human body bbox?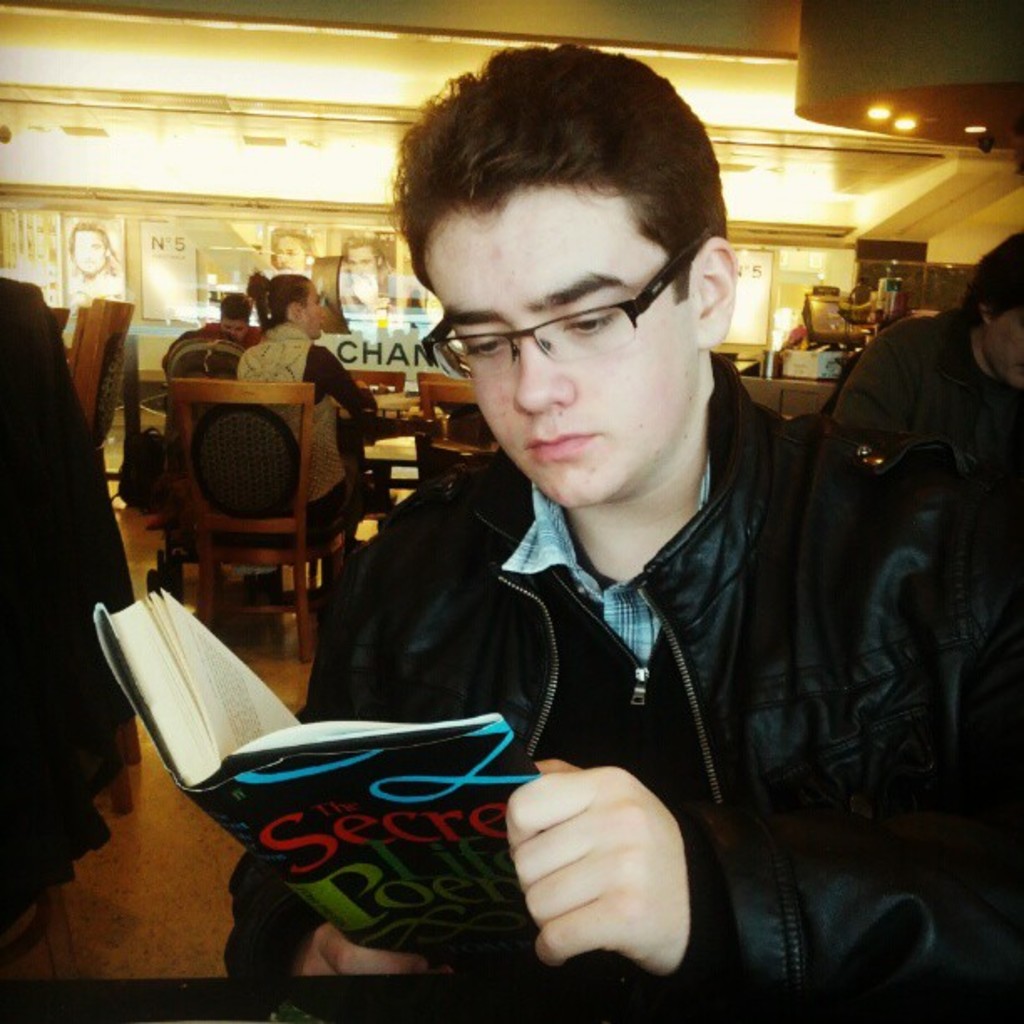
l=139, t=112, r=965, b=1004
